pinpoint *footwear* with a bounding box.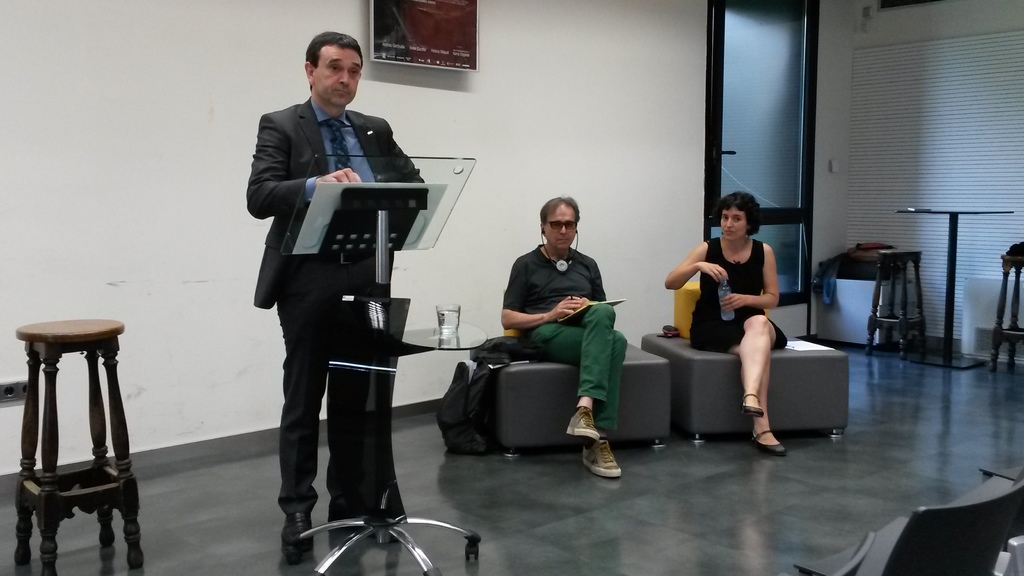
565 404 601 440.
